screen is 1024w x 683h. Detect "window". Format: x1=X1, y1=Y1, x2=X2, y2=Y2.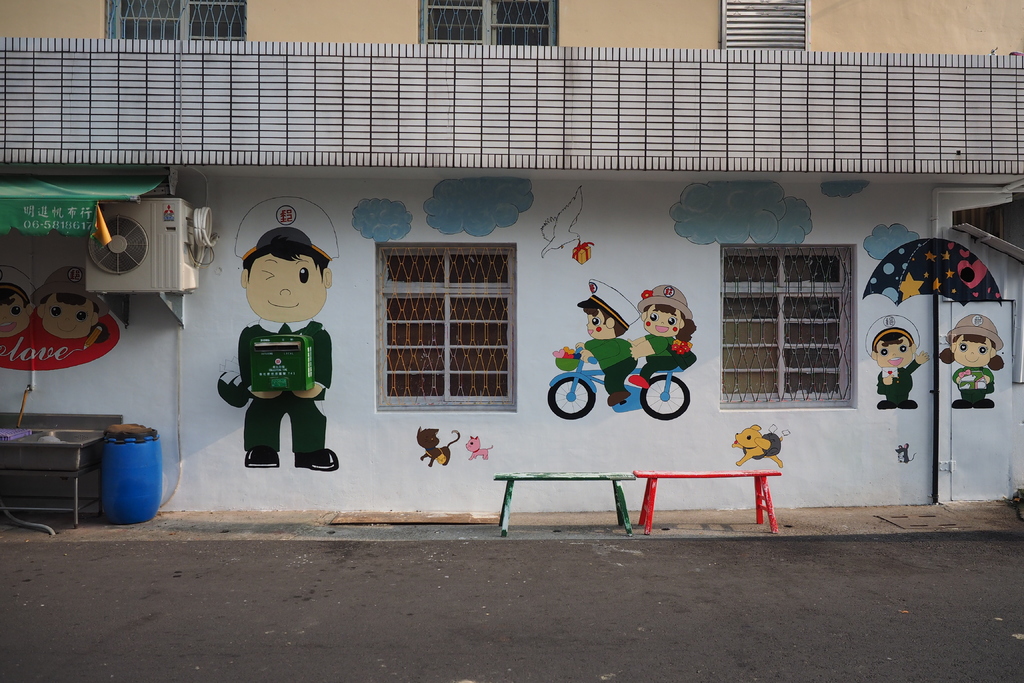
x1=725, y1=0, x2=812, y2=52.
